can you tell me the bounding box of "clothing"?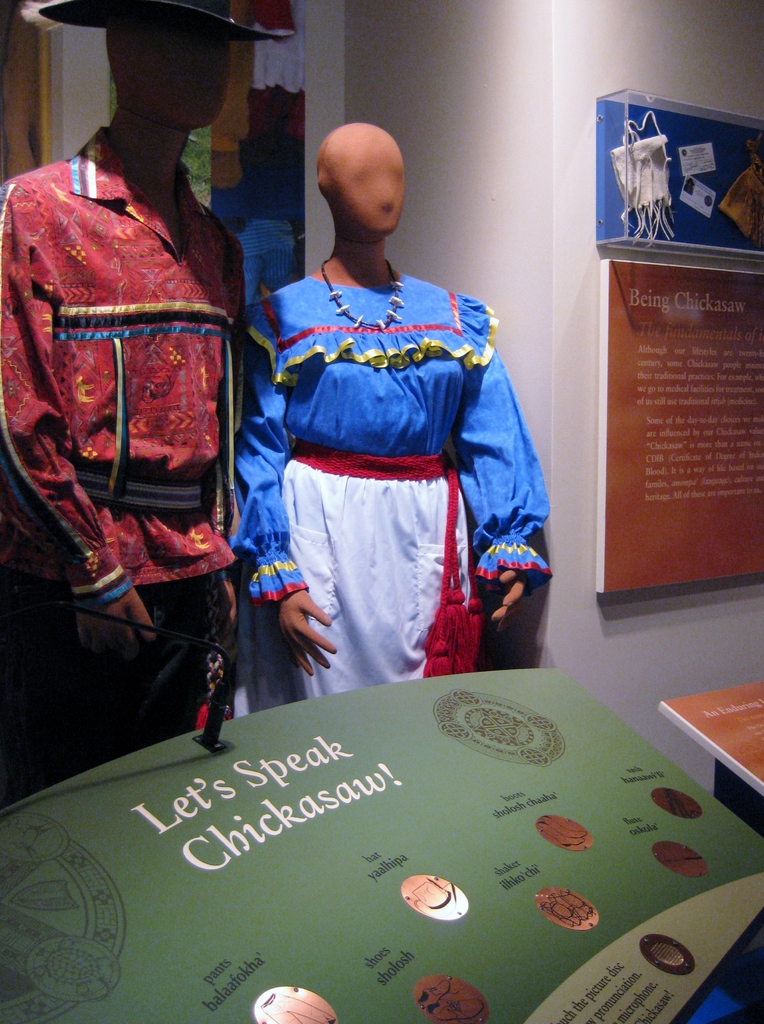
box=[228, 249, 580, 725].
